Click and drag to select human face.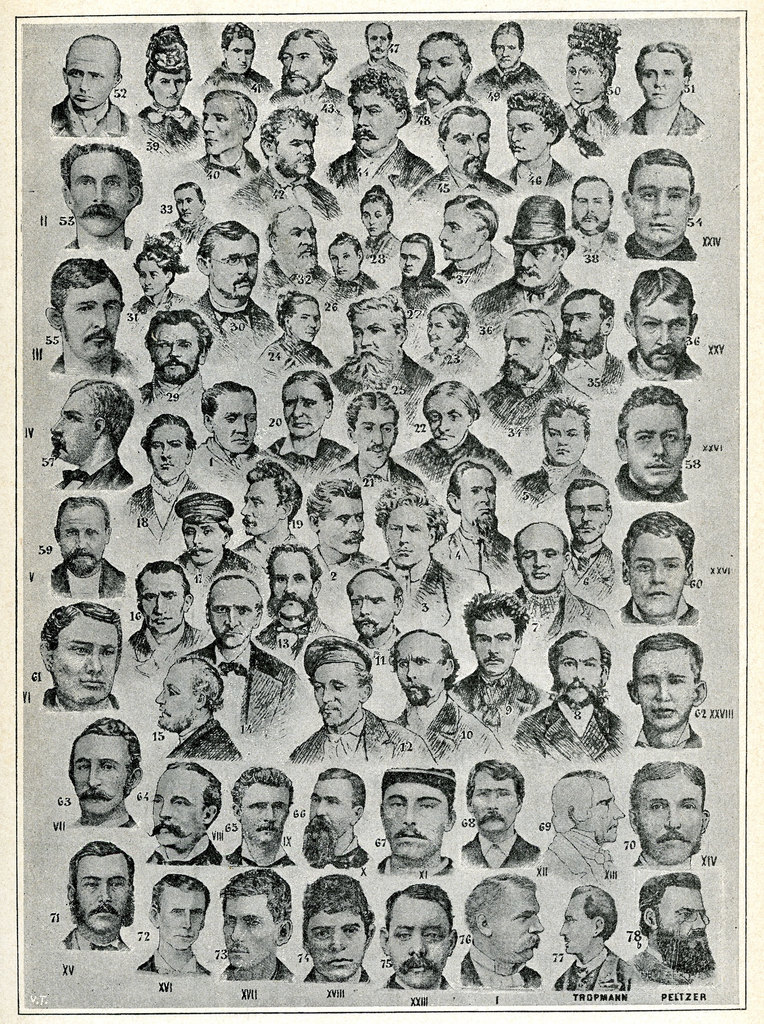
Selection: bbox=(51, 396, 96, 460).
